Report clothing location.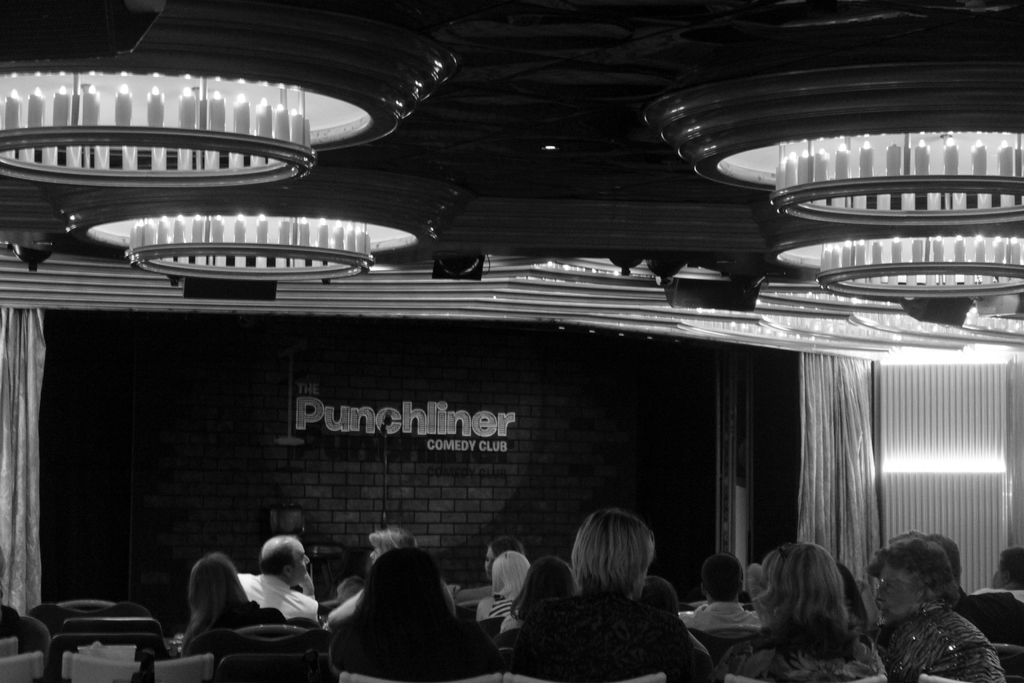
Report: detection(943, 587, 1023, 652).
